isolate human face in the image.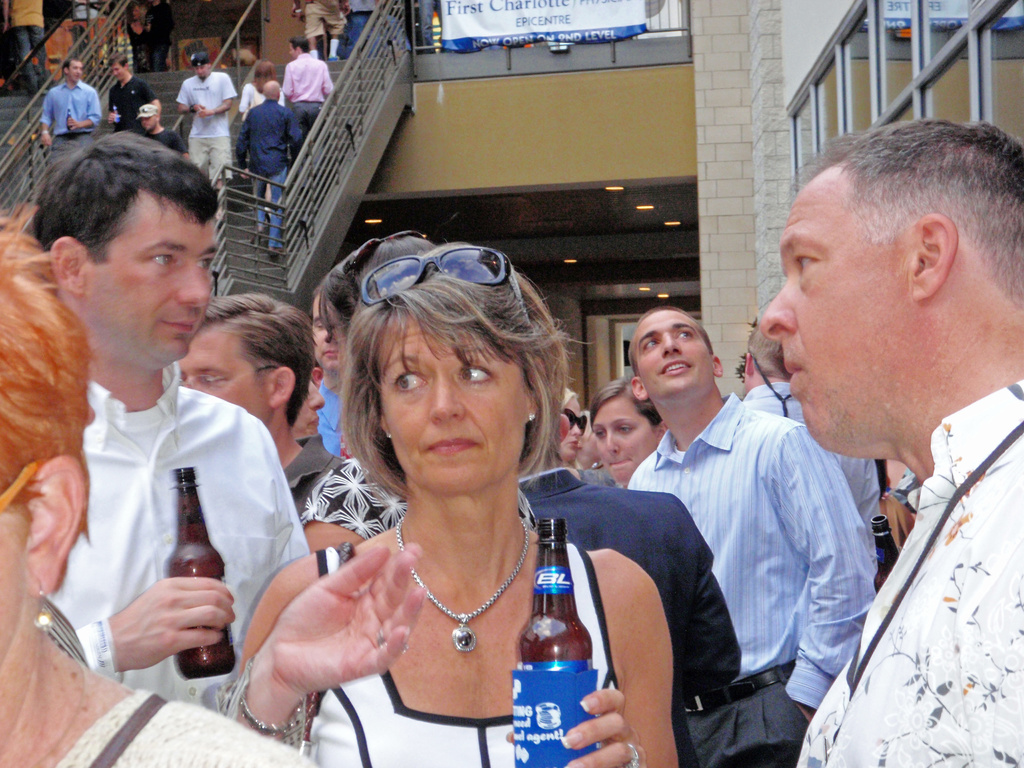
Isolated region: region(312, 295, 337, 372).
